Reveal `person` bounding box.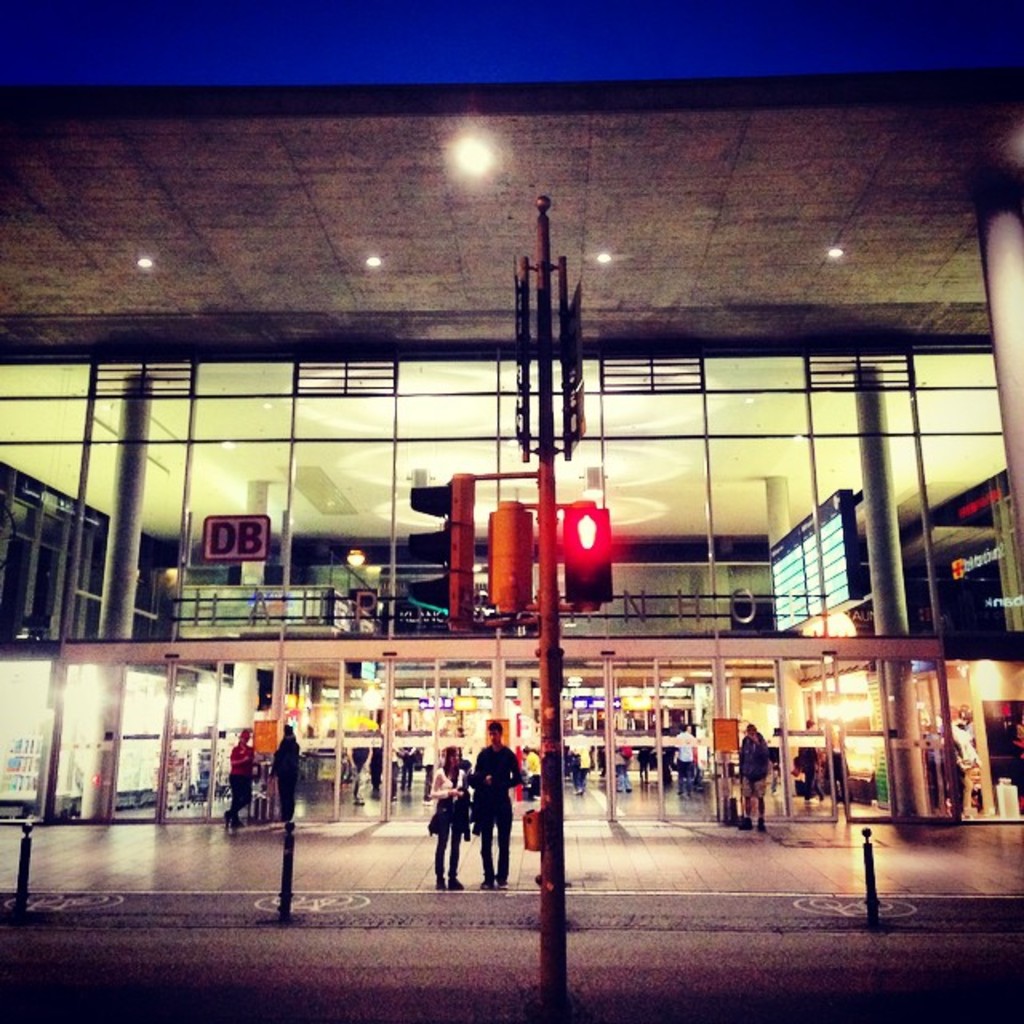
Revealed: select_region(747, 712, 776, 840).
